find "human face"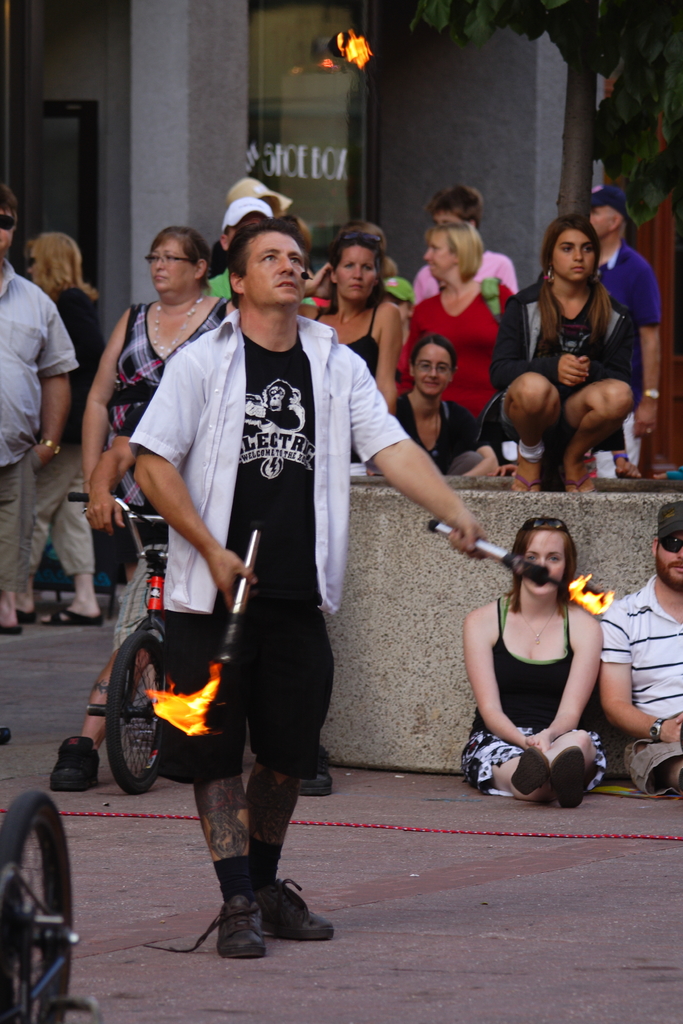
<region>245, 228, 304, 301</region>
